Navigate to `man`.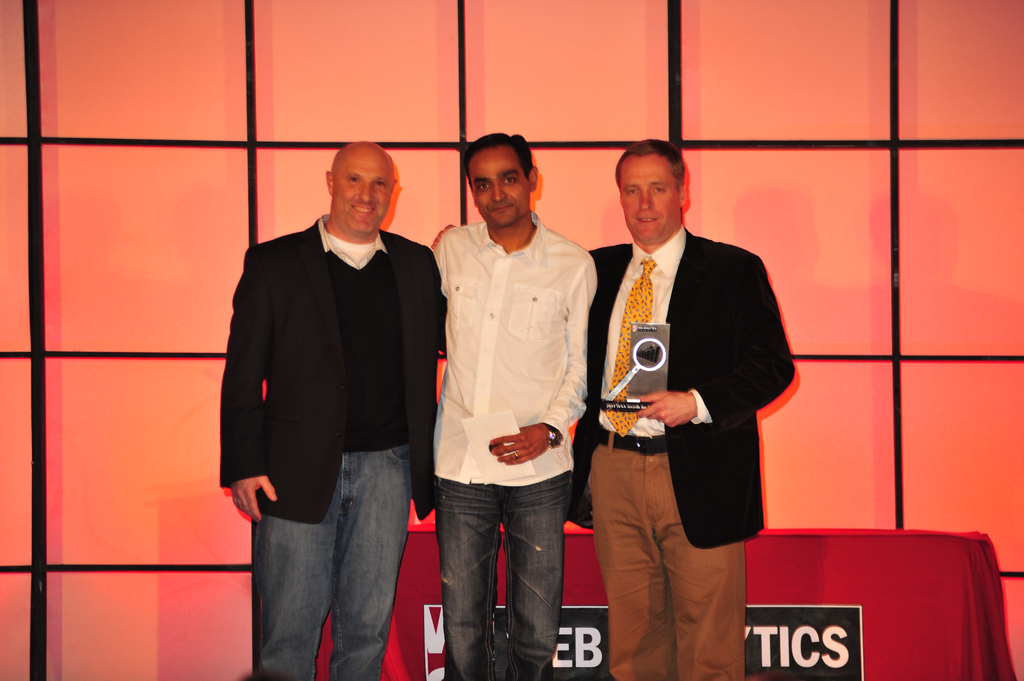
Navigation target: bbox=[430, 132, 598, 680].
